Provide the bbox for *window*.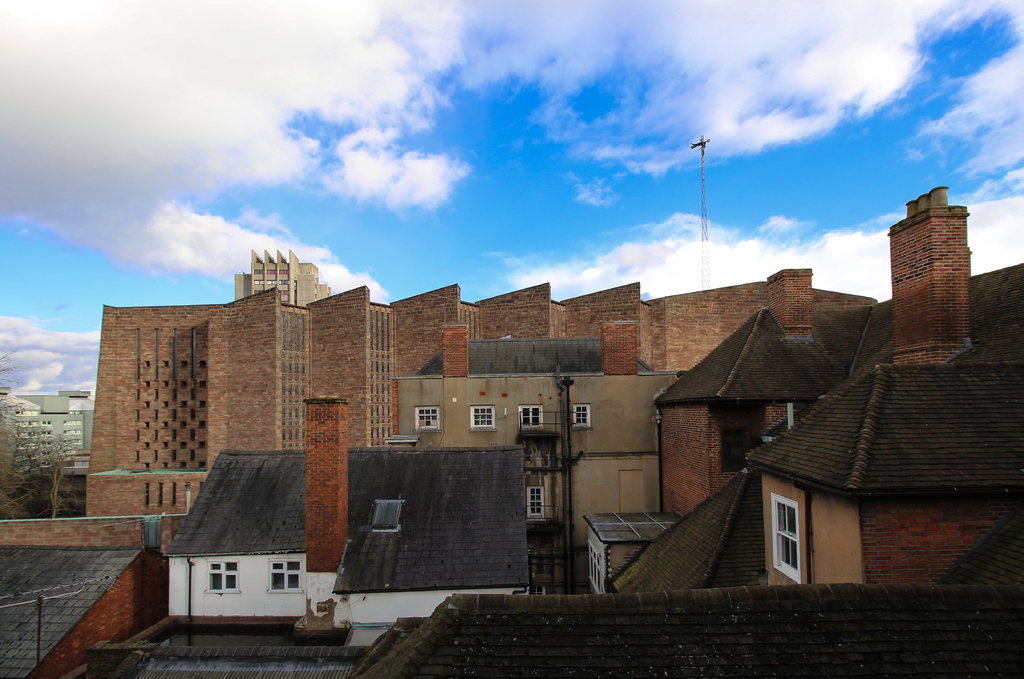
(left=143, top=423, right=150, bottom=429).
